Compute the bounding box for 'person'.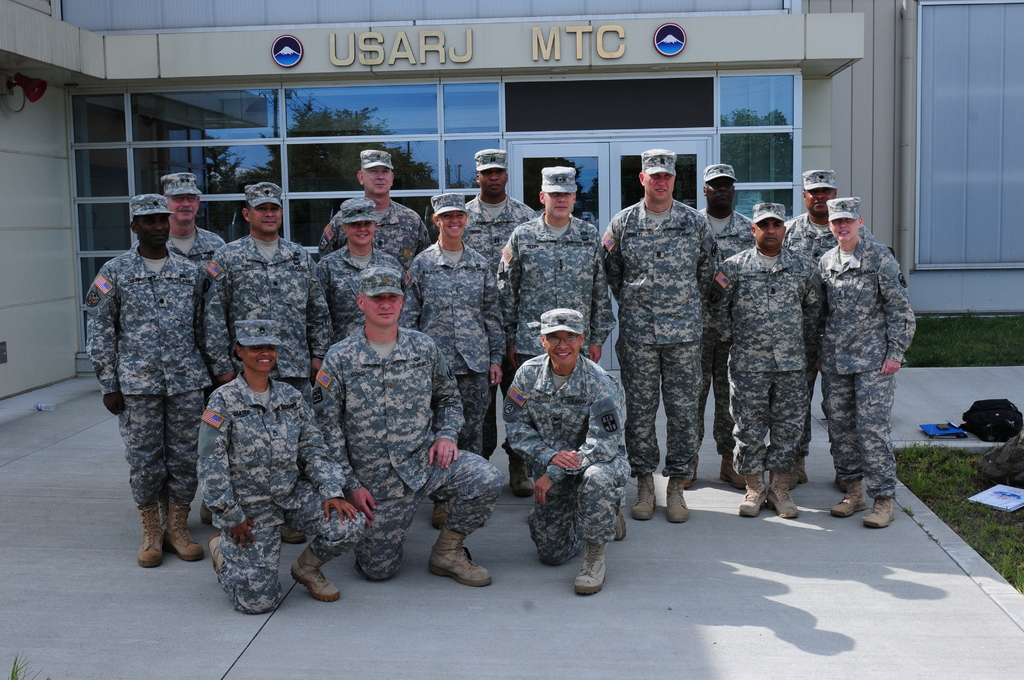
box=[503, 310, 626, 592].
